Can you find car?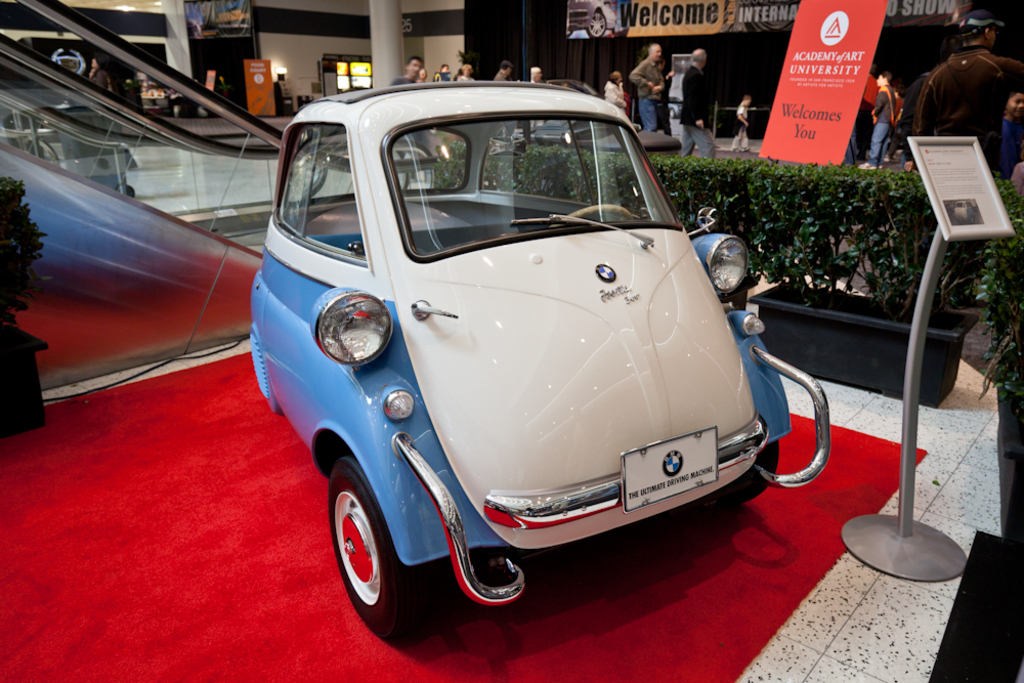
Yes, bounding box: <bbox>244, 76, 830, 632</bbox>.
